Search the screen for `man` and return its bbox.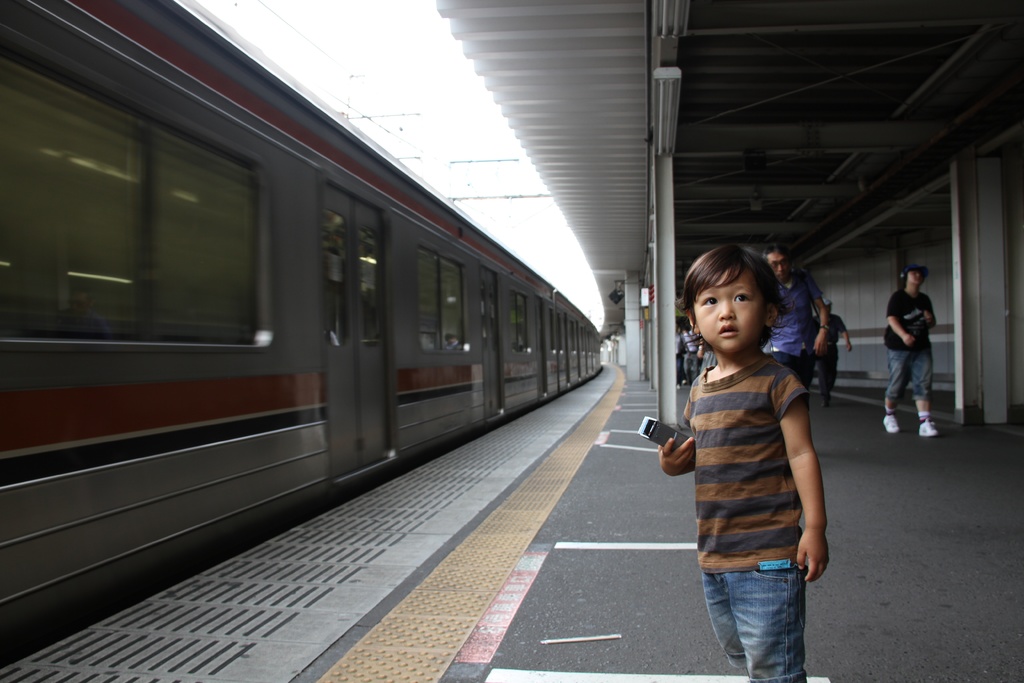
Found: left=740, top=243, right=831, bottom=422.
